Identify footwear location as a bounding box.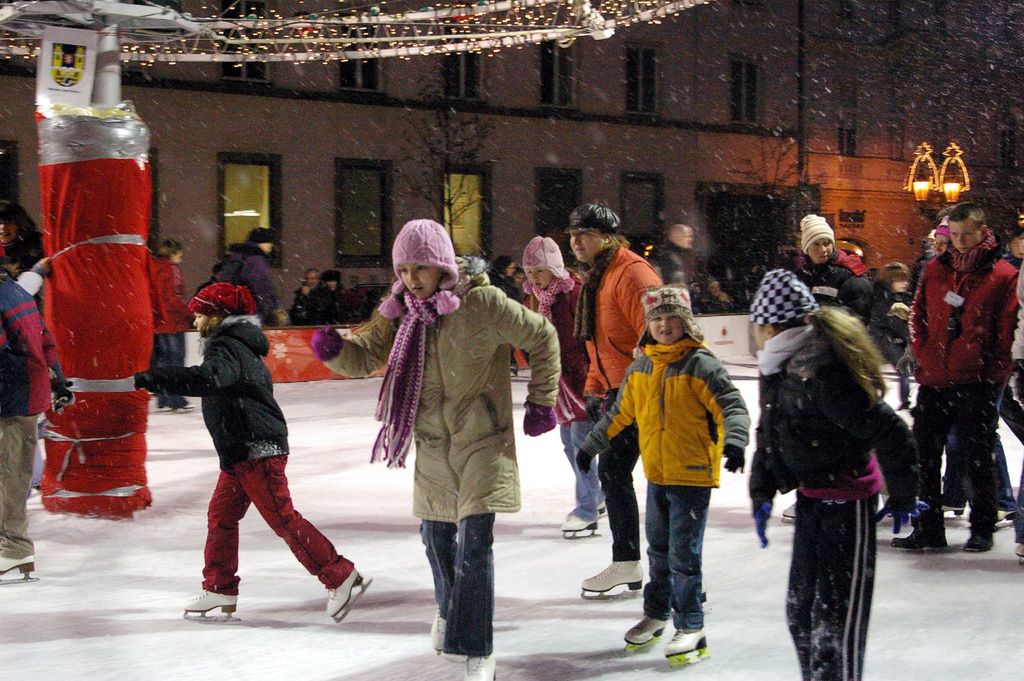
<box>428,606,458,659</box>.
